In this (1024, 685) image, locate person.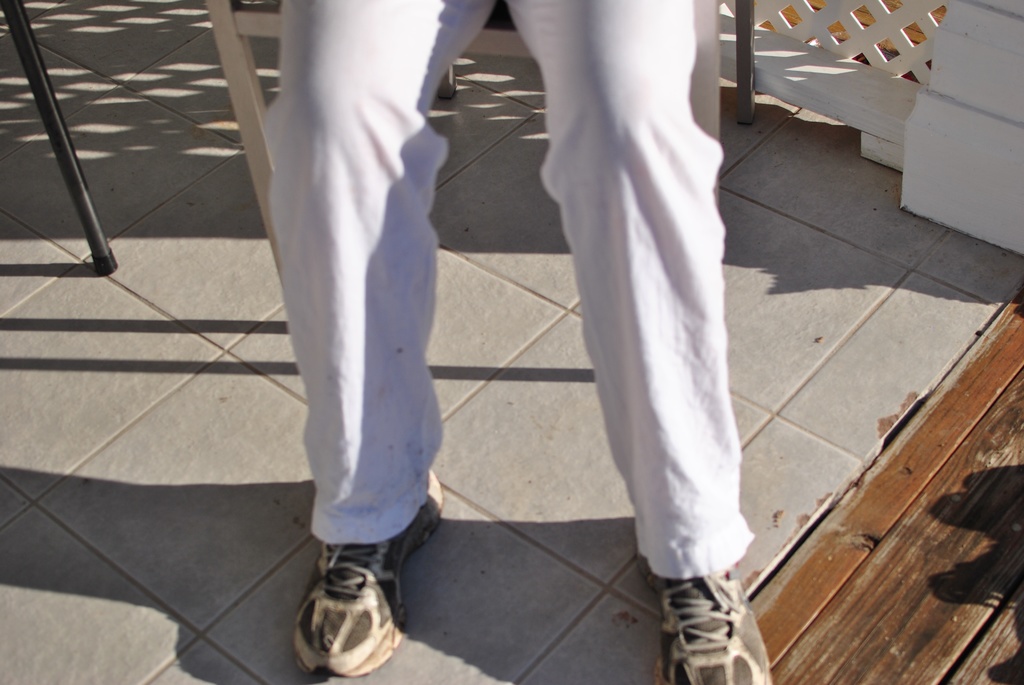
Bounding box: 266,0,772,684.
